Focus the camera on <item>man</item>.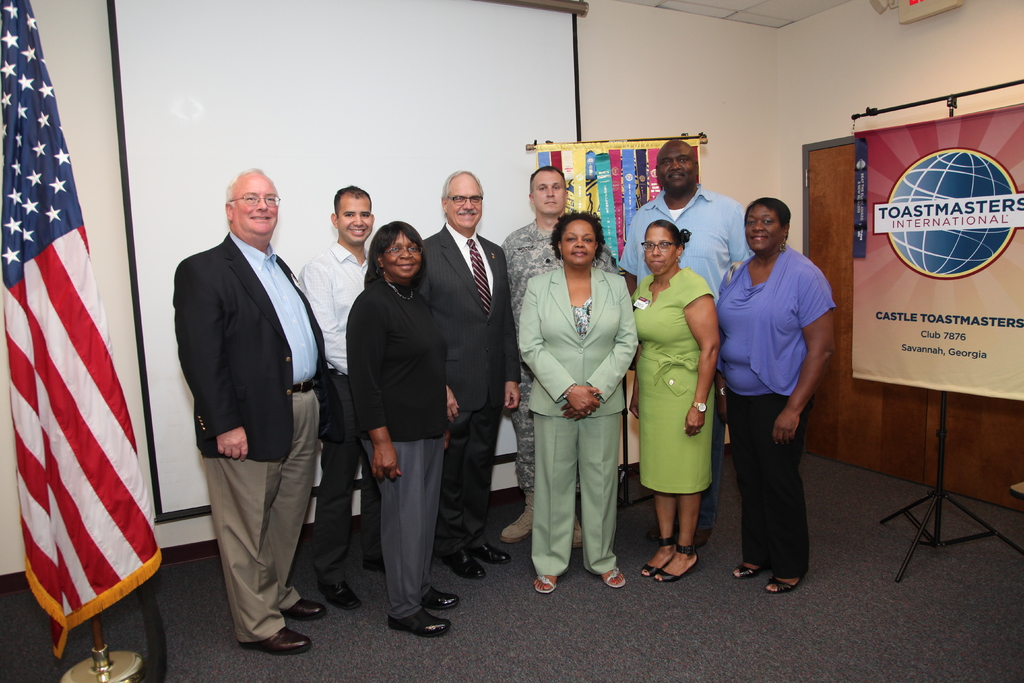
Focus region: {"x1": 501, "y1": 166, "x2": 577, "y2": 547}.
